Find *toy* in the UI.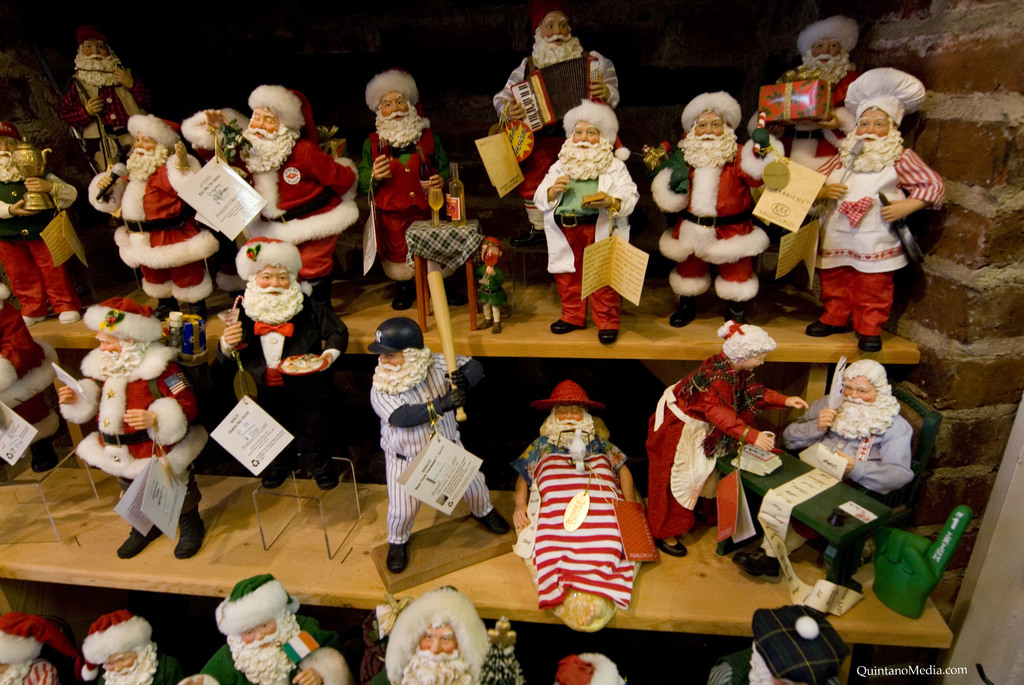
UI element at region(0, 613, 76, 684).
